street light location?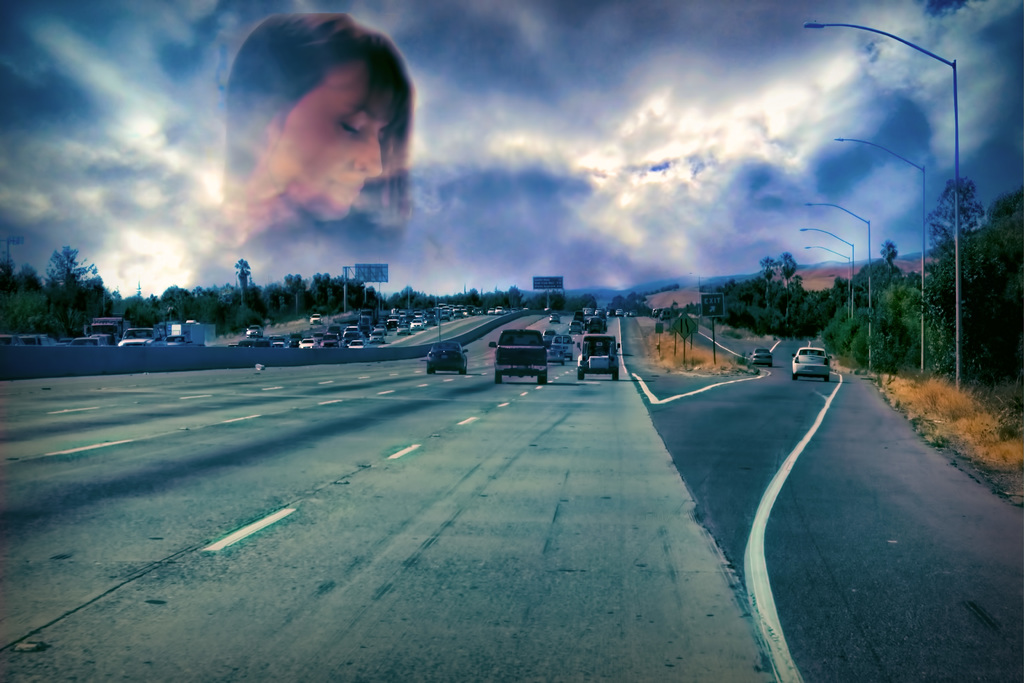
rect(801, 244, 853, 322)
